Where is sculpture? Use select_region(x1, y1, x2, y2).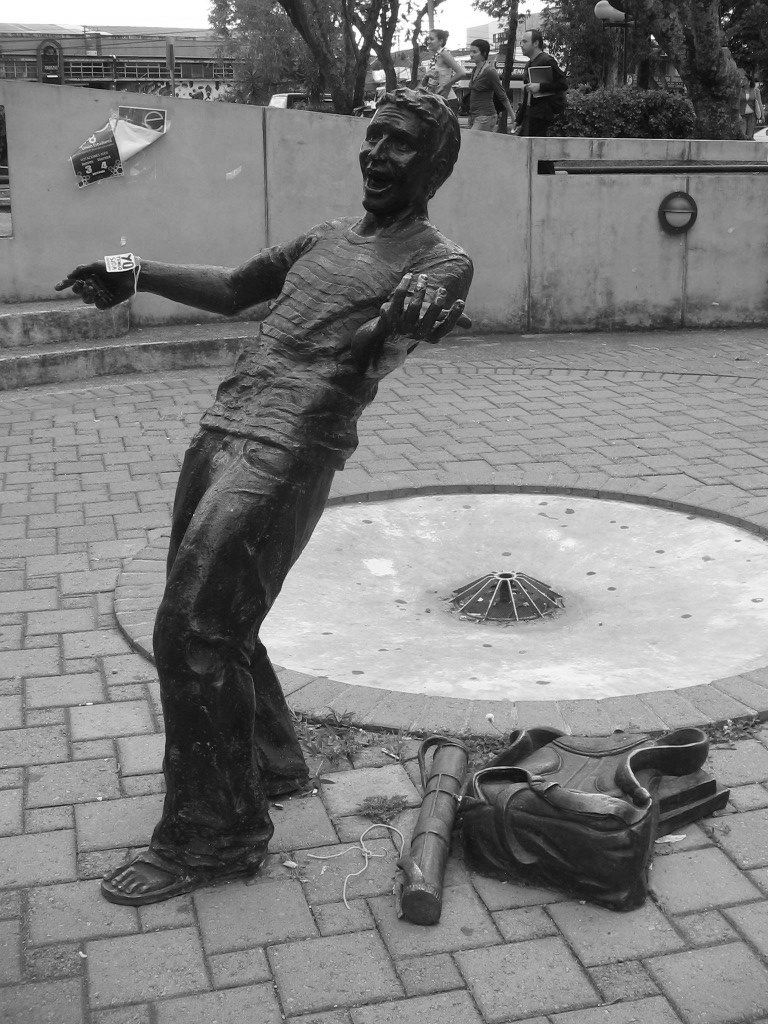
select_region(45, 88, 478, 905).
